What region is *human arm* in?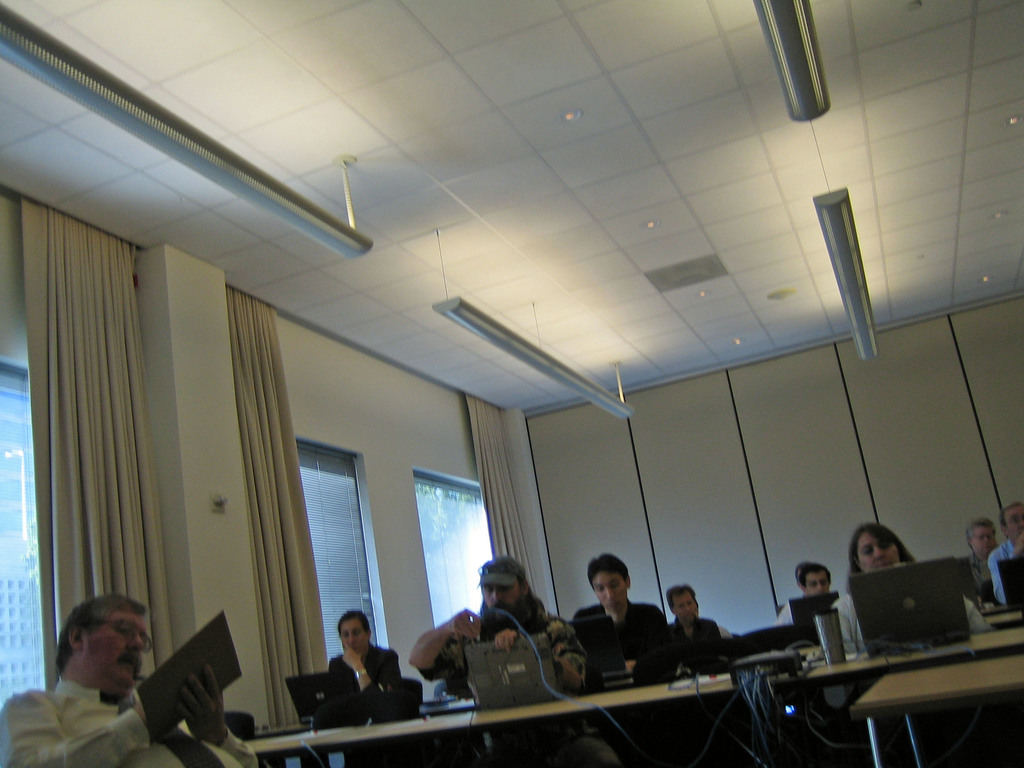
detection(642, 596, 673, 669).
